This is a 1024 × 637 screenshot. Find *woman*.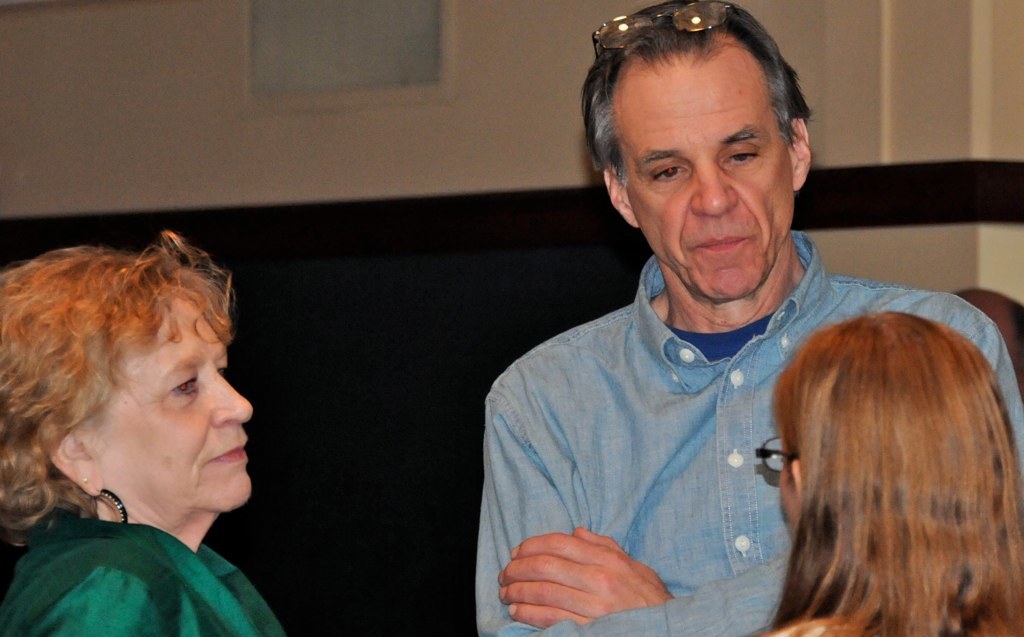
Bounding box: 0/215/296/625.
